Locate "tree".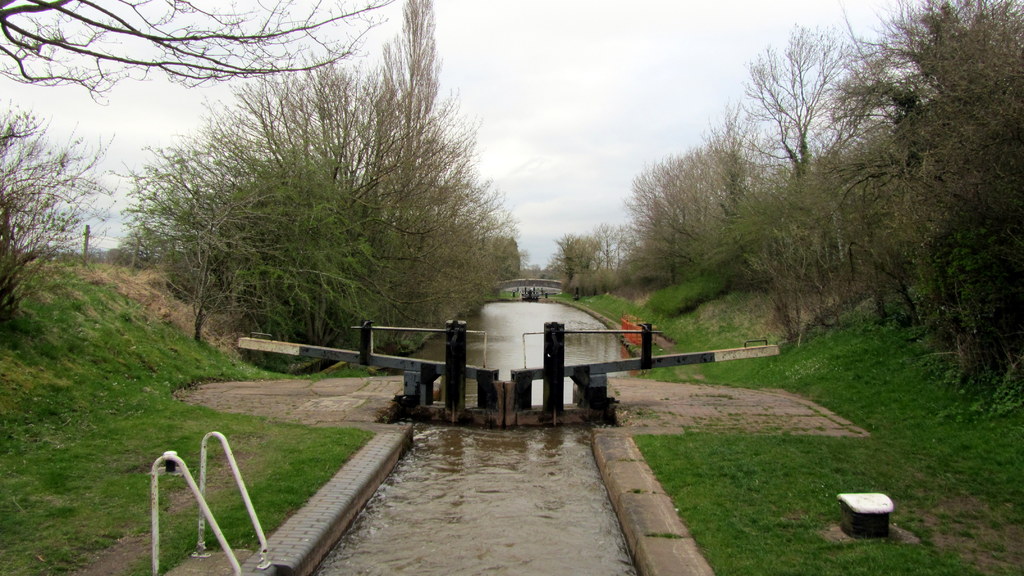
Bounding box: rect(1, 95, 120, 330).
